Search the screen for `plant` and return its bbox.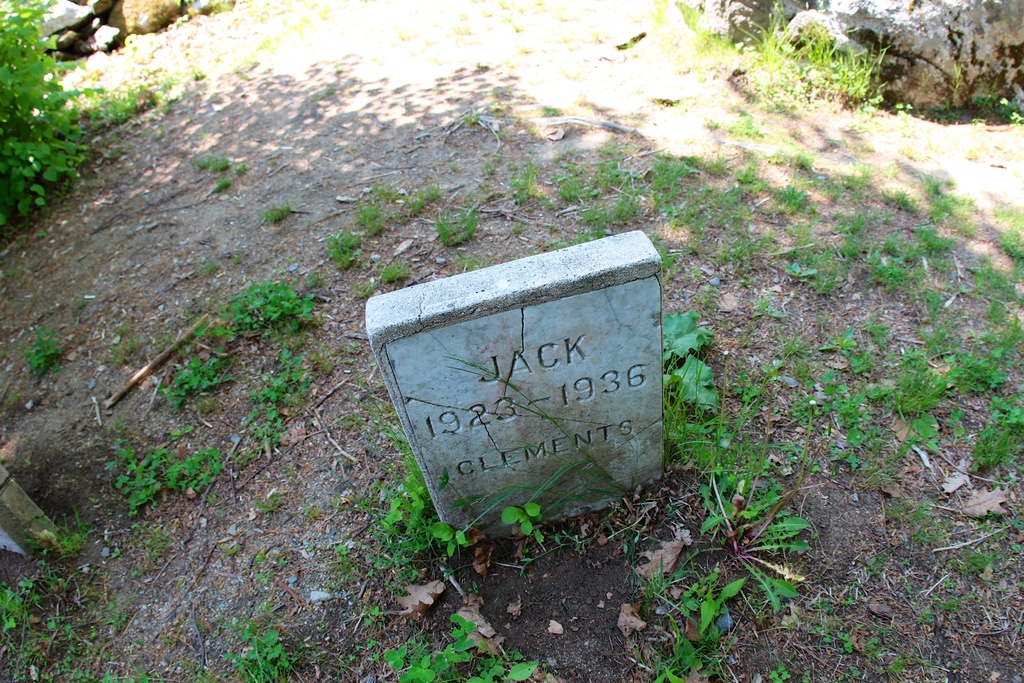
Found: select_region(196, 253, 218, 276).
